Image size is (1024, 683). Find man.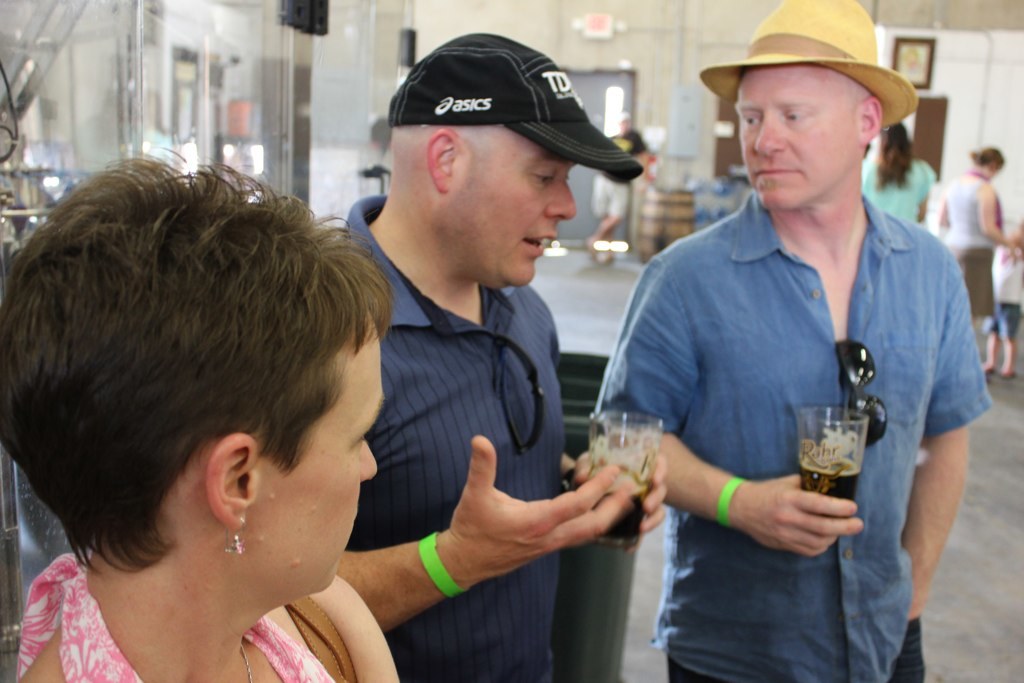
rect(582, 112, 653, 261).
